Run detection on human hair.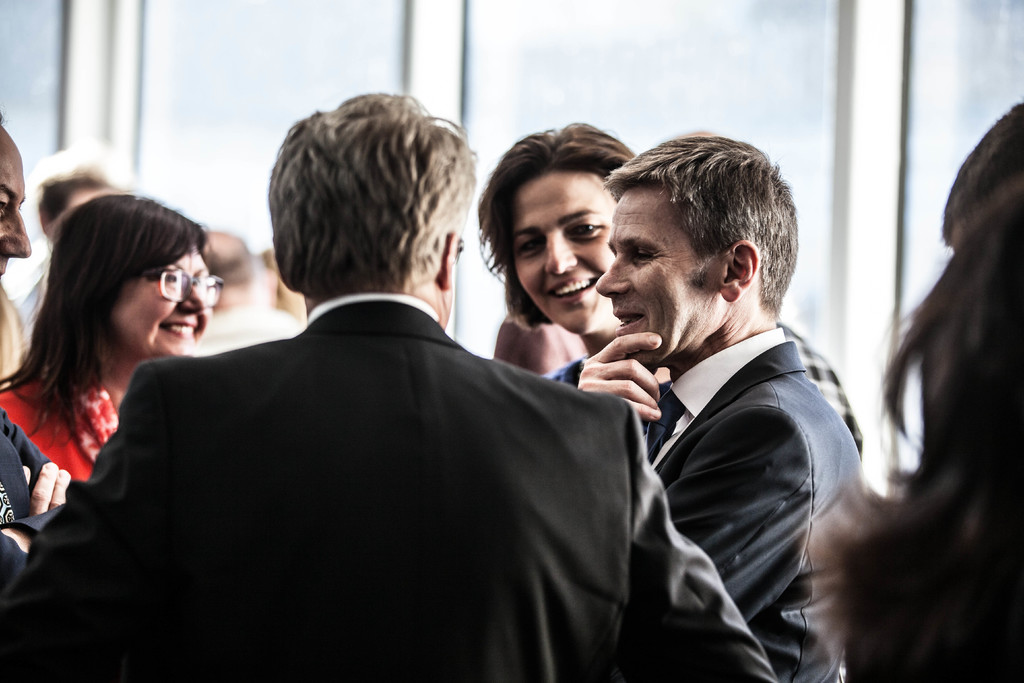
Result: 14,169,228,486.
